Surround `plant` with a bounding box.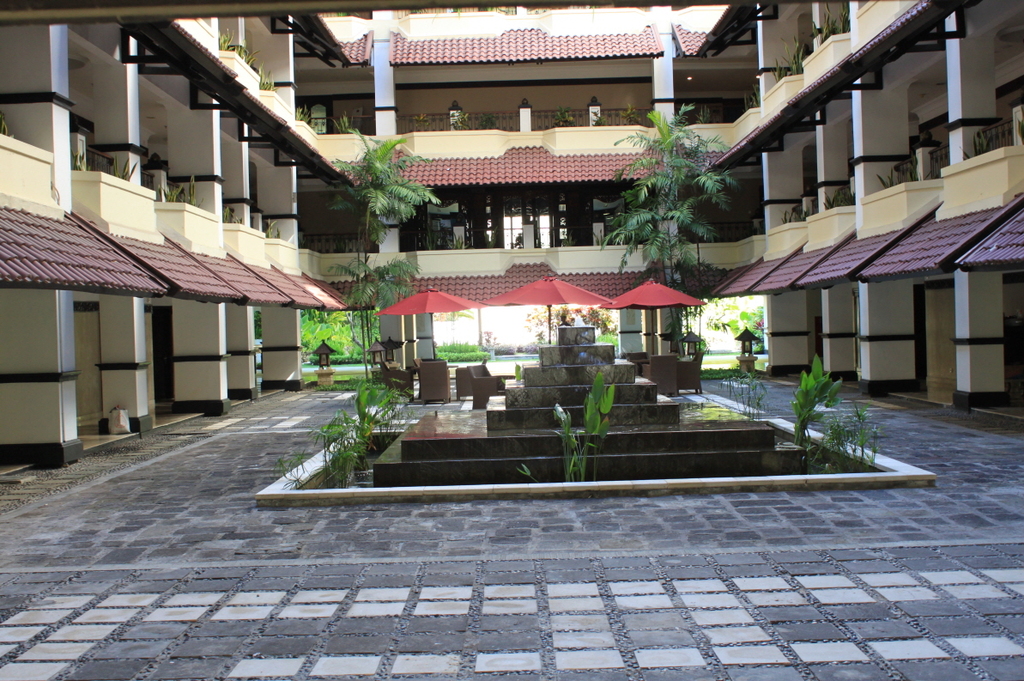
(876, 155, 920, 188).
